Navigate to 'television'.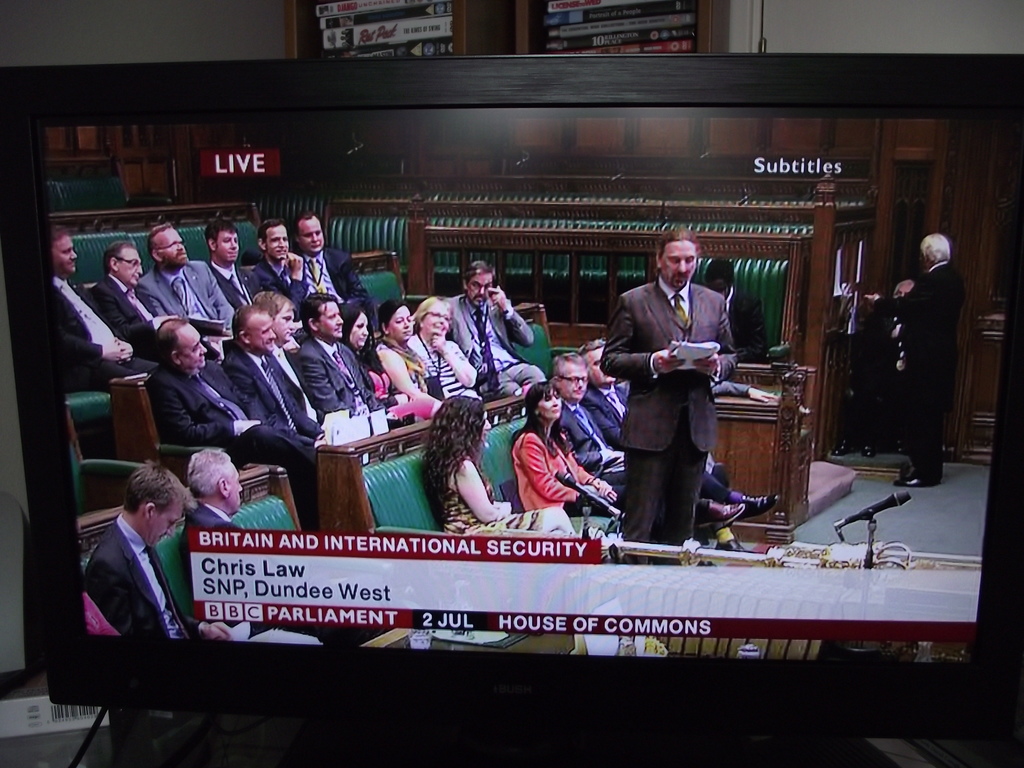
Navigation target: 0:54:1023:767.
